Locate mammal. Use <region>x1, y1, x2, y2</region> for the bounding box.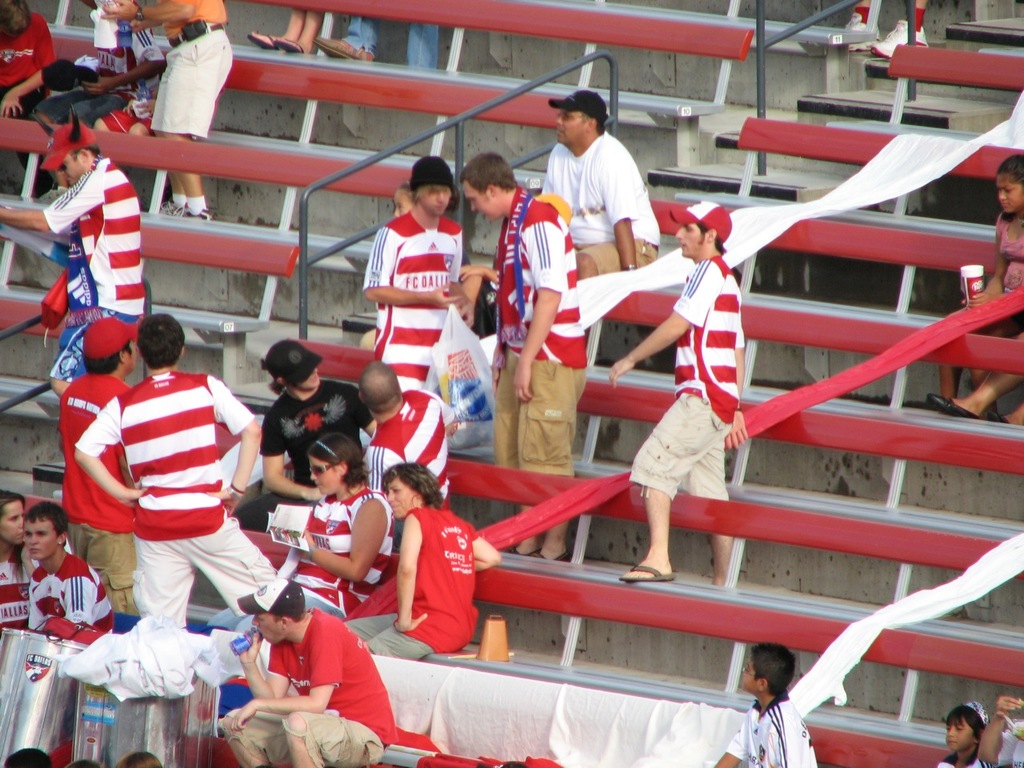
<region>70, 311, 275, 629</region>.
